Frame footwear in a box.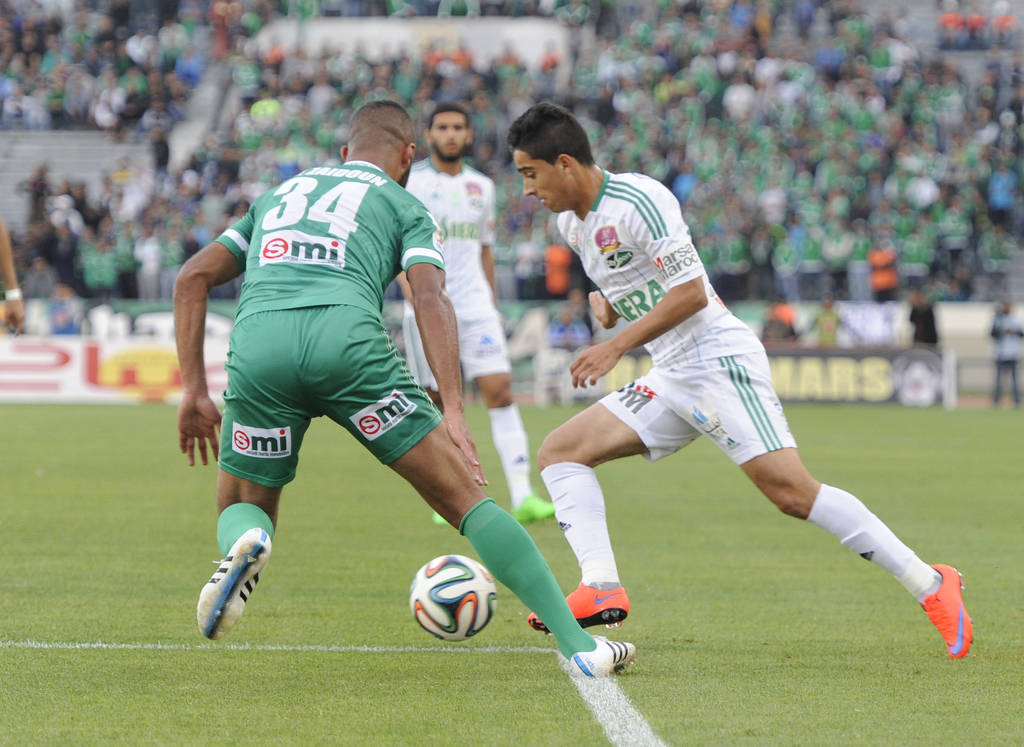
[514,495,556,526].
